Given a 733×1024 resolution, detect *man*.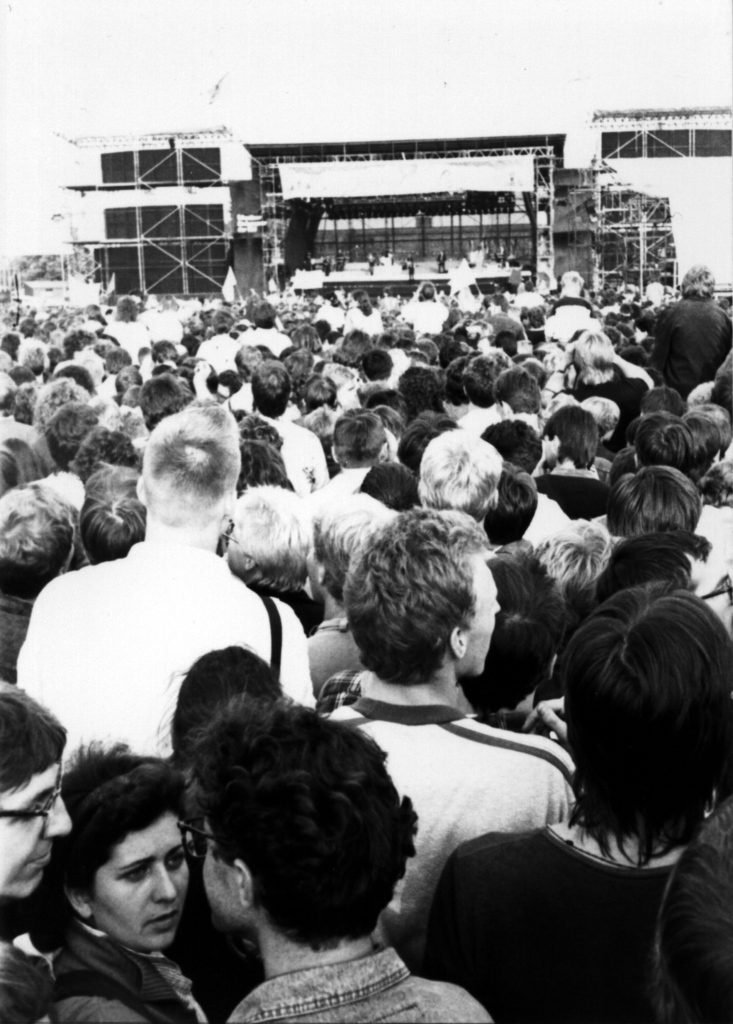
x1=181 y1=692 x2=493 y2=1023.
